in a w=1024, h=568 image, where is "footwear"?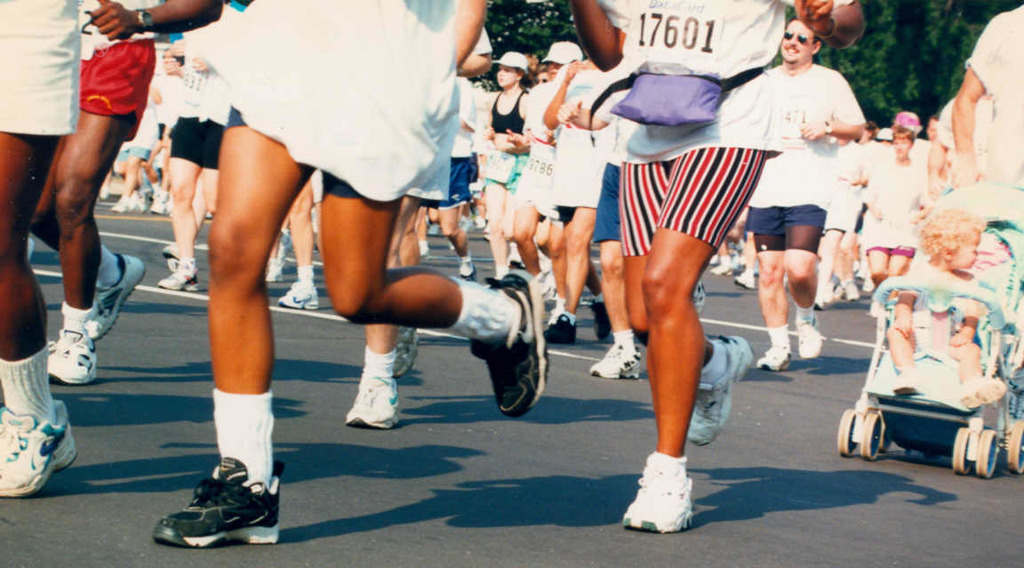
detection(540, 311, 573, 352).
